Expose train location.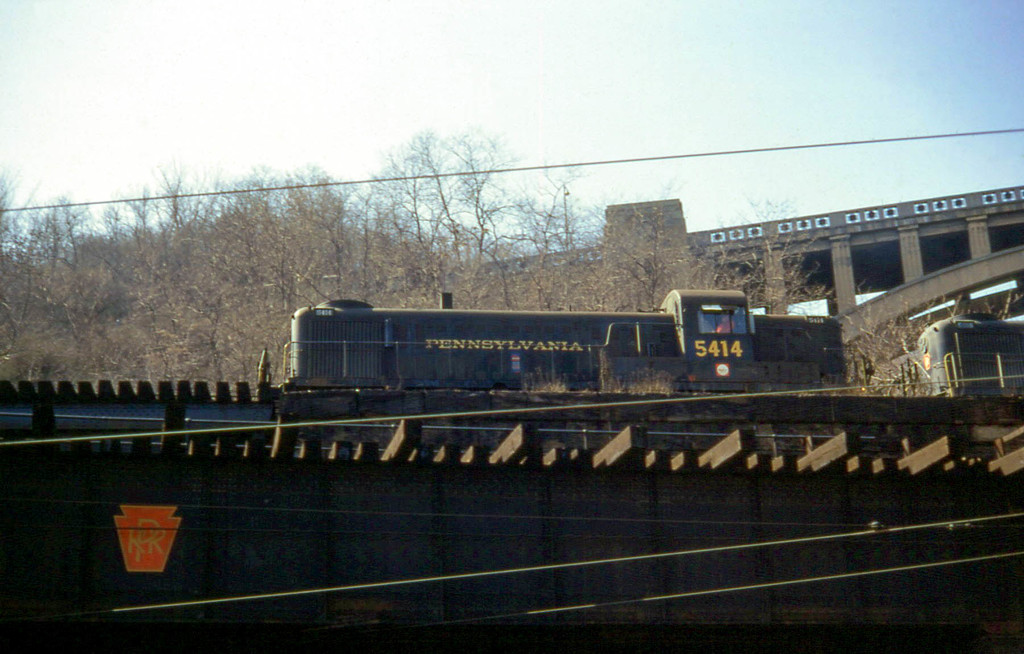
Exposed at bbox(279, 290, 849, 393).
